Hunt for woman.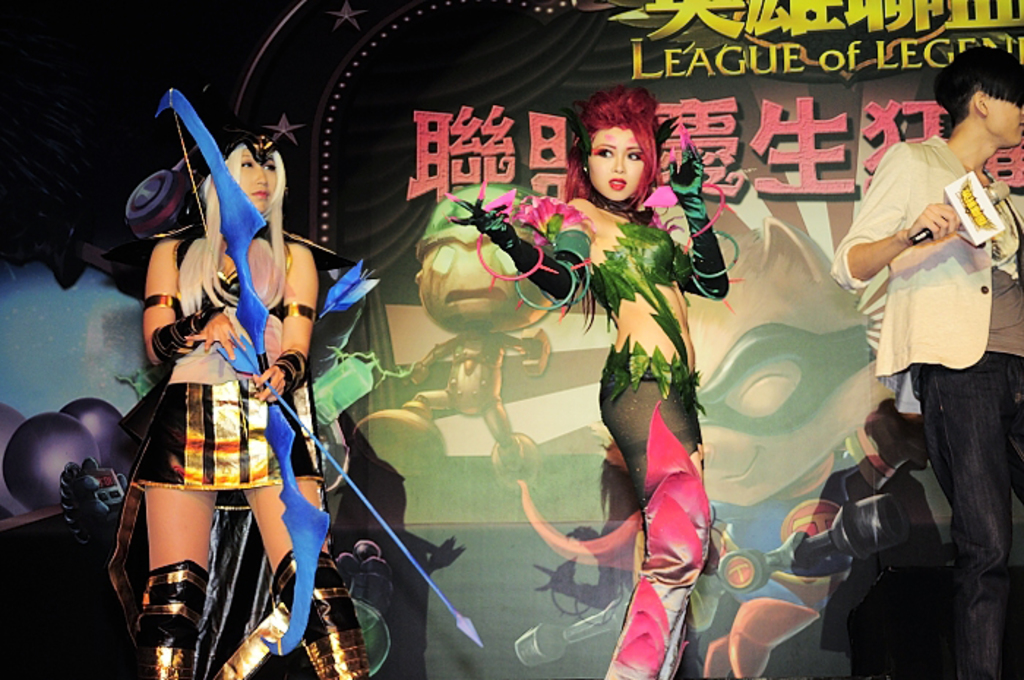
Hunted down at [x1=136, y1=111, x2=386, y2=679].
